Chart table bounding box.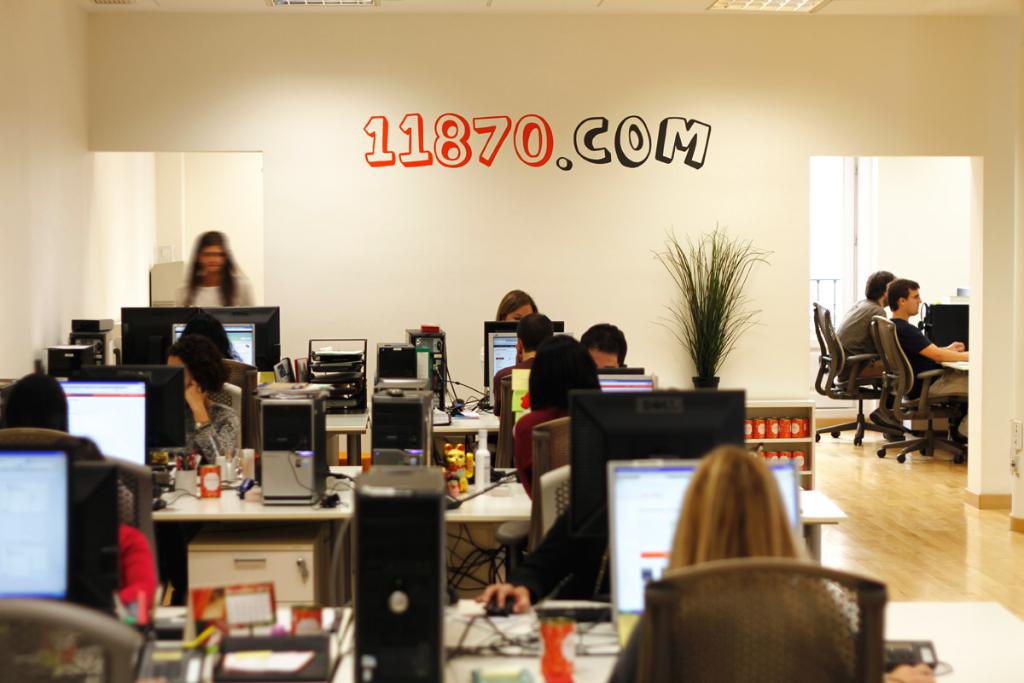
Charted: (left=0, top=590, right=1023, bottom=682).
